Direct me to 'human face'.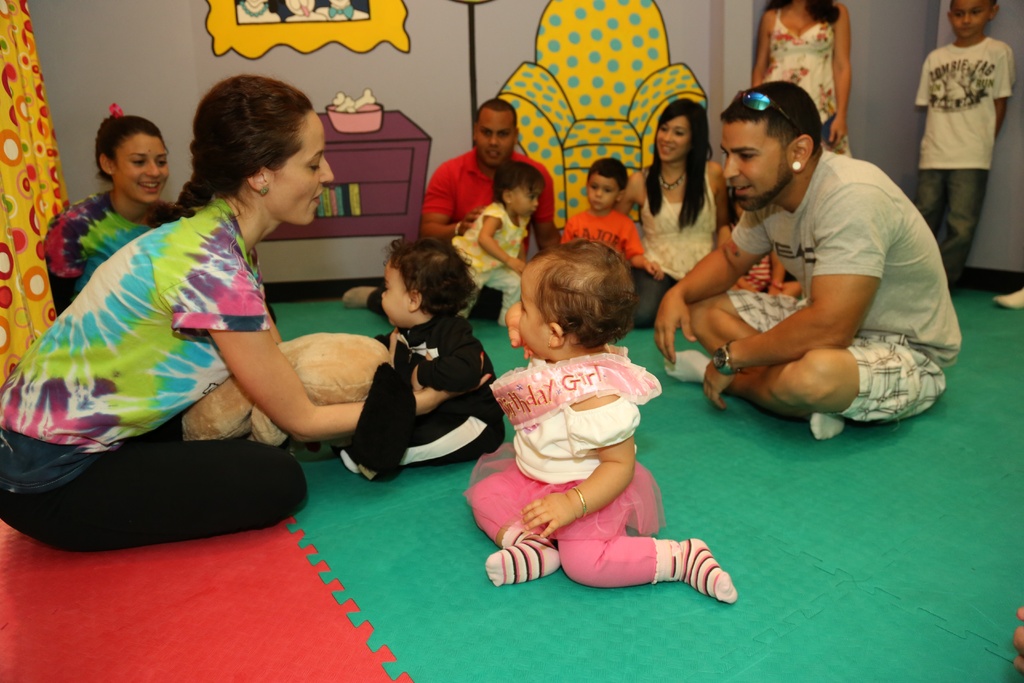
Direction: (x1=723, y1=121, x2=789, y2=212).
